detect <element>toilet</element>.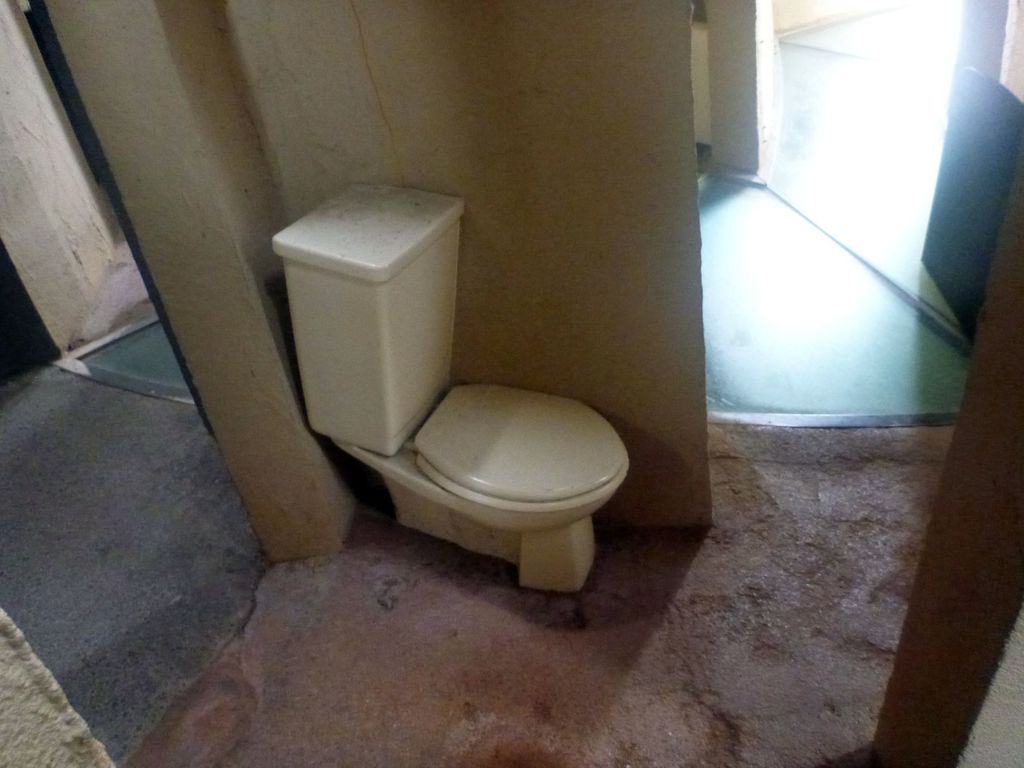
Detected at bbox=[324, 378, 636, 593].
